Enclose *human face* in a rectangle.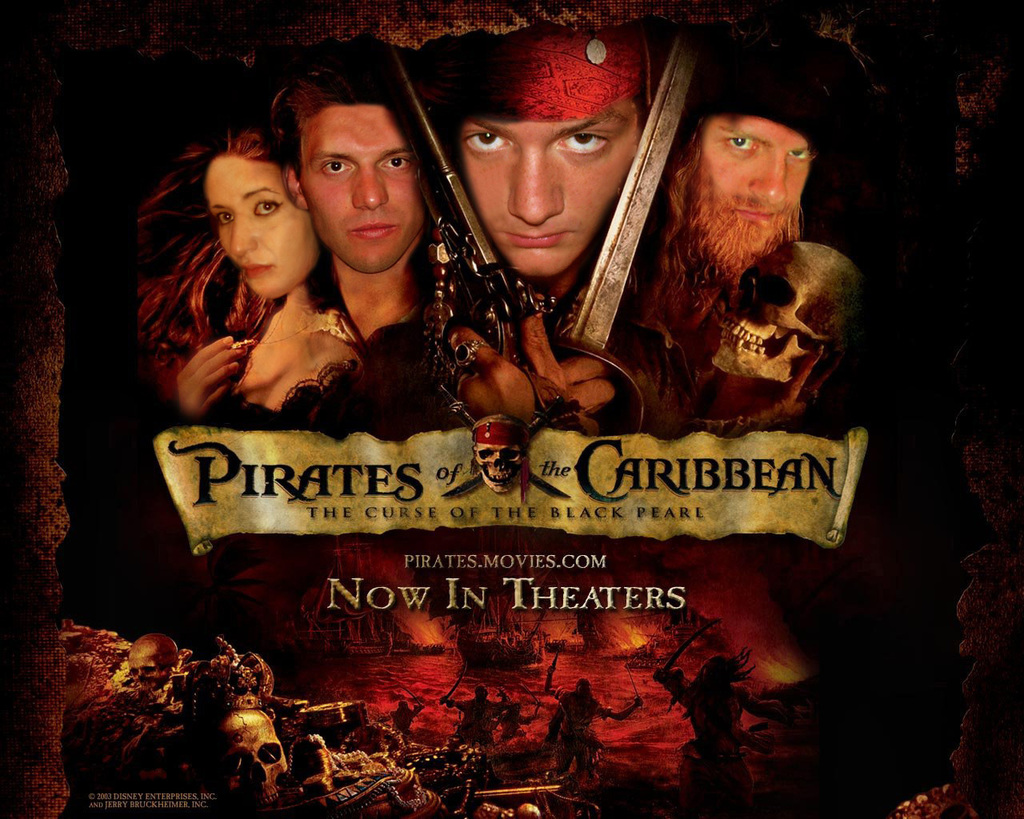
Rect(298, 109, 430, 273).
